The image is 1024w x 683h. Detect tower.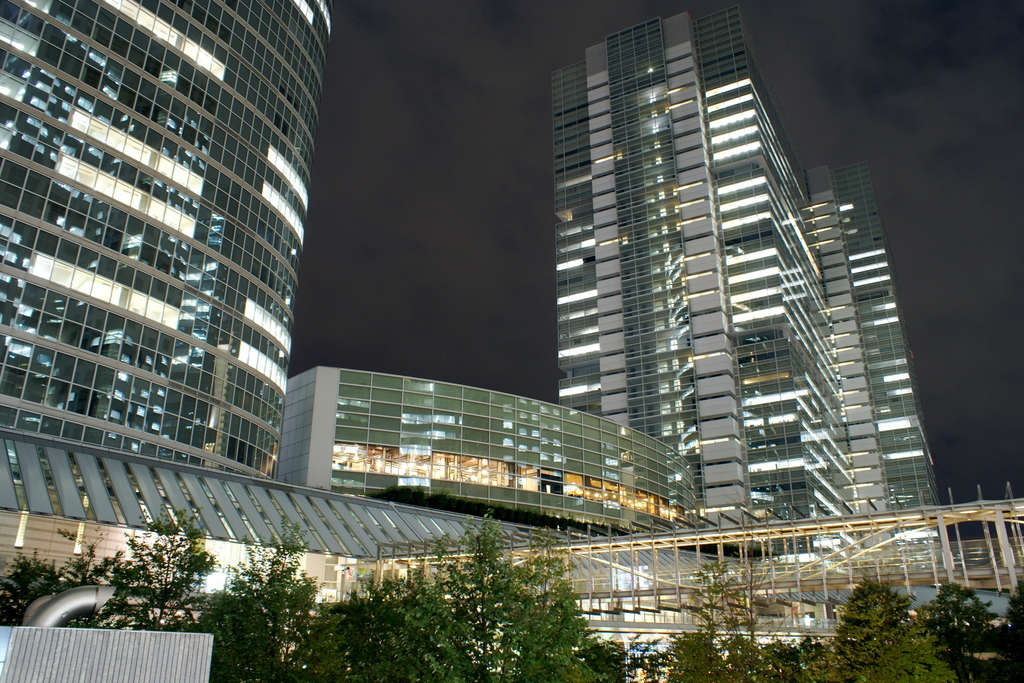
Detection: l=547, t=1, r=955, b=558.
